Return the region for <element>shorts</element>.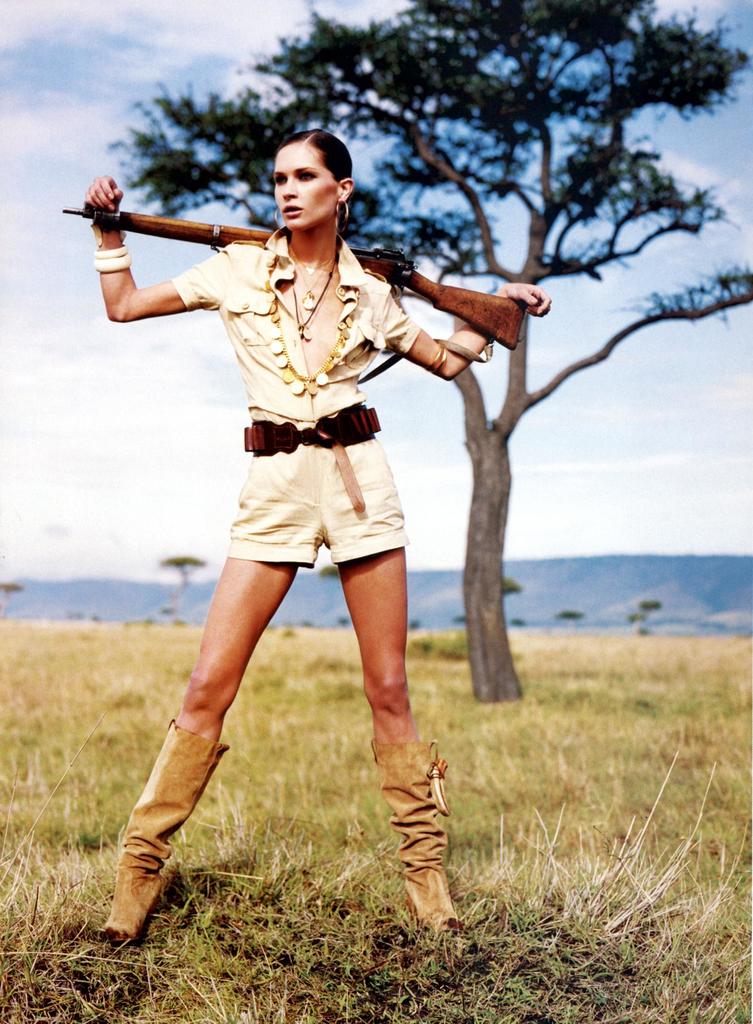
[220,406,414,568].
